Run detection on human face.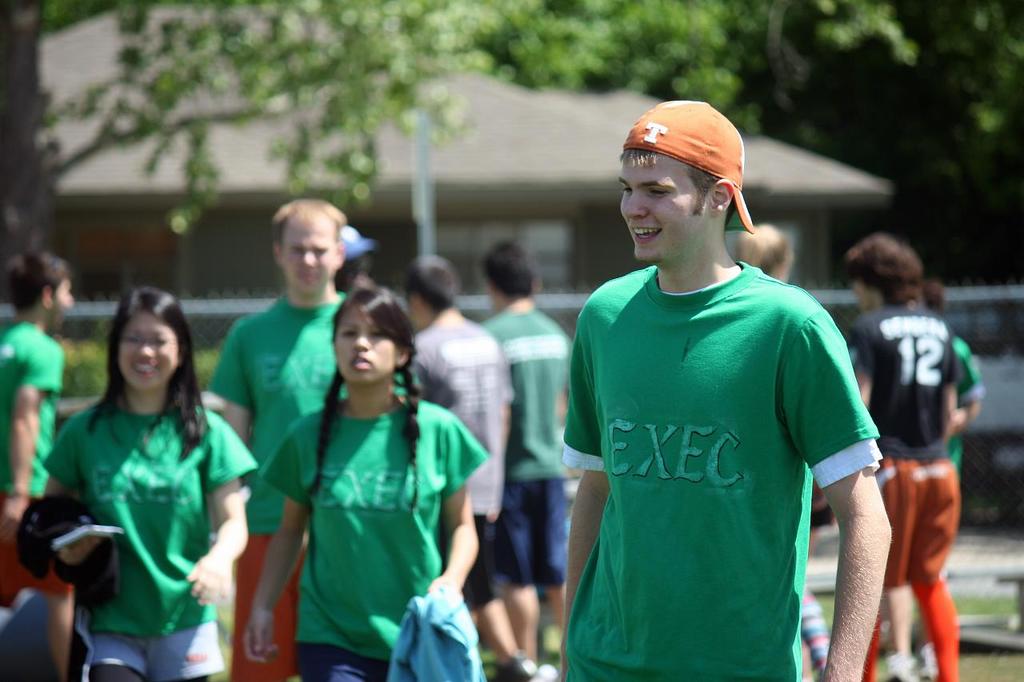
Result: <bbox>281, 221, 336, 294</bbox>.
